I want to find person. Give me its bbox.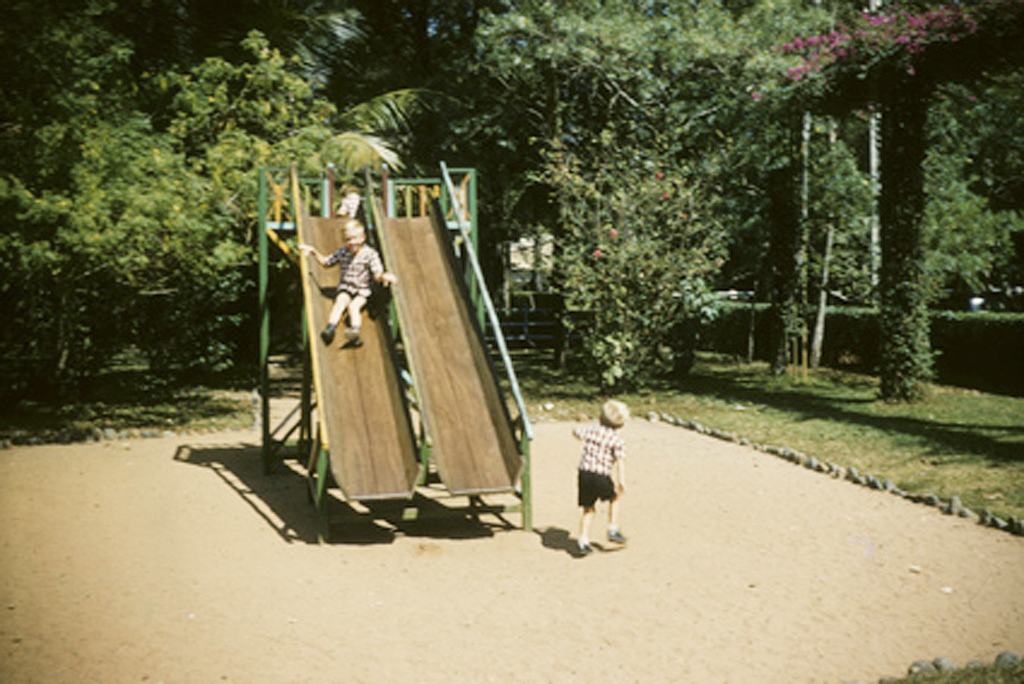
left=569, top=395, right=630, bottom=551.
